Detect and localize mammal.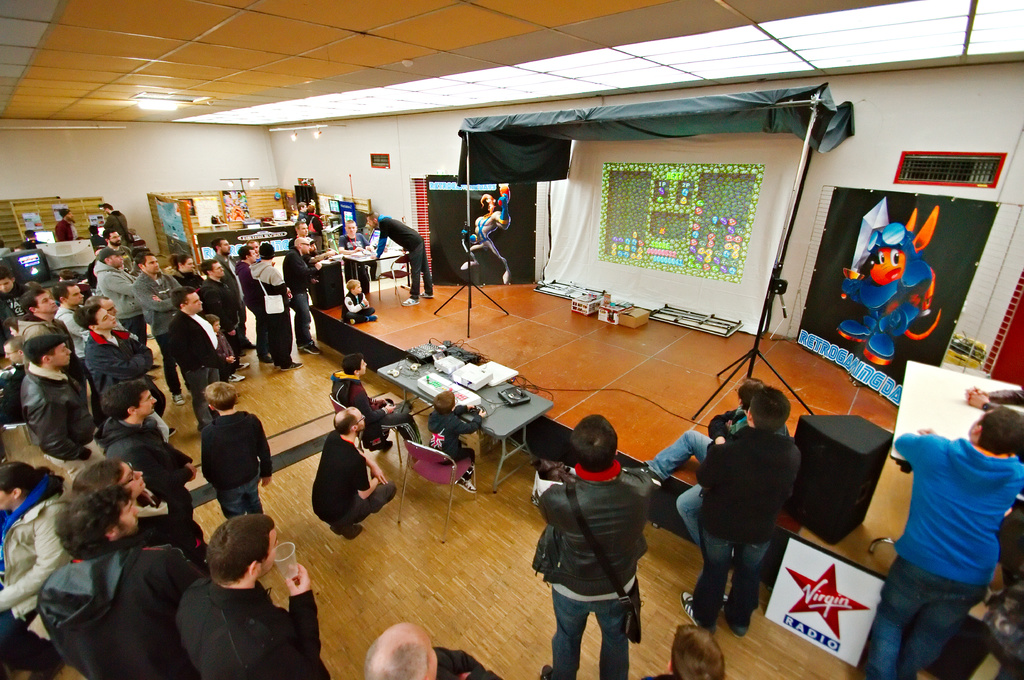
Localized at (x1=340, y1=275, x2=379, y2=324).
